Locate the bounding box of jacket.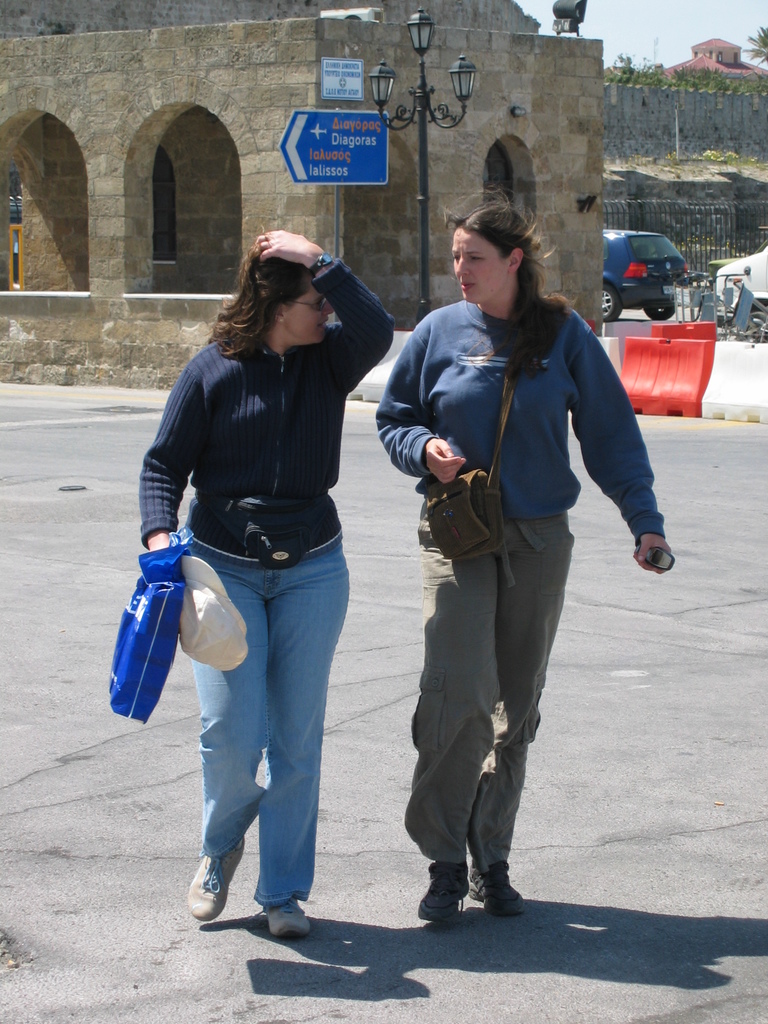
Bounding box: 393/248/644/568.
